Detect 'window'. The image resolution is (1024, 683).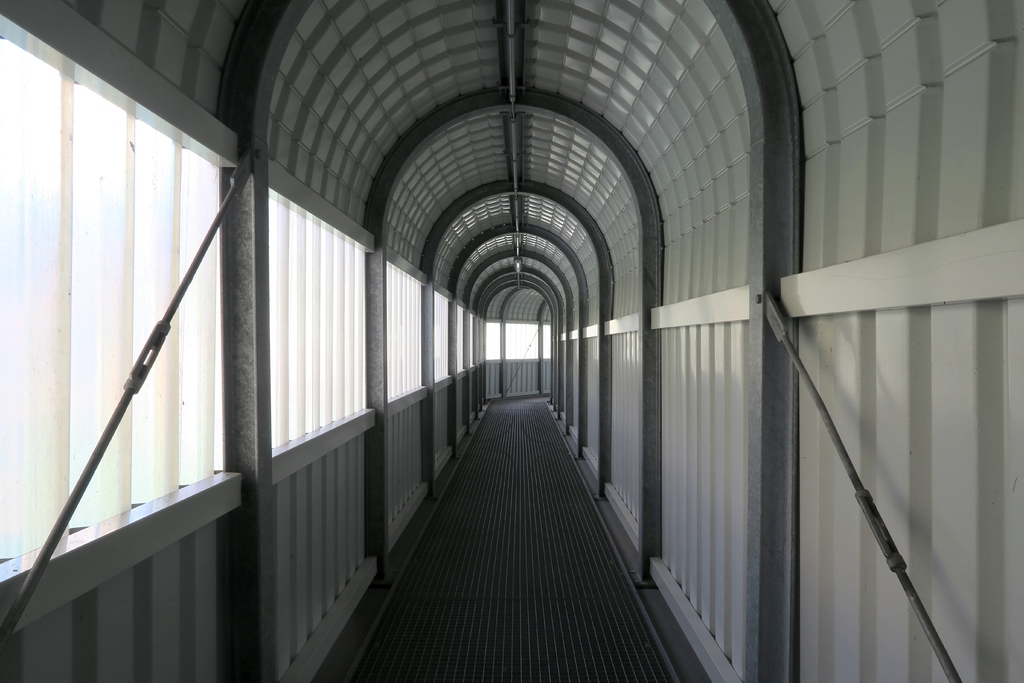
Rect(458, 304, 467, 372).
